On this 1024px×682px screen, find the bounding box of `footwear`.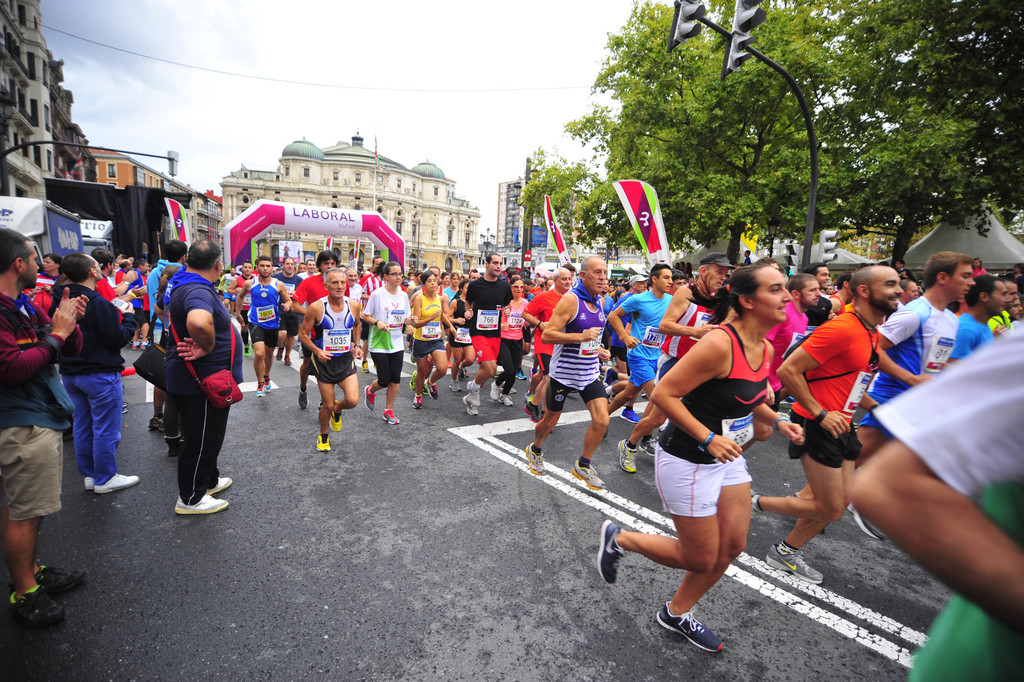
Bounding box: Rect(174, 495, 228, 515).
